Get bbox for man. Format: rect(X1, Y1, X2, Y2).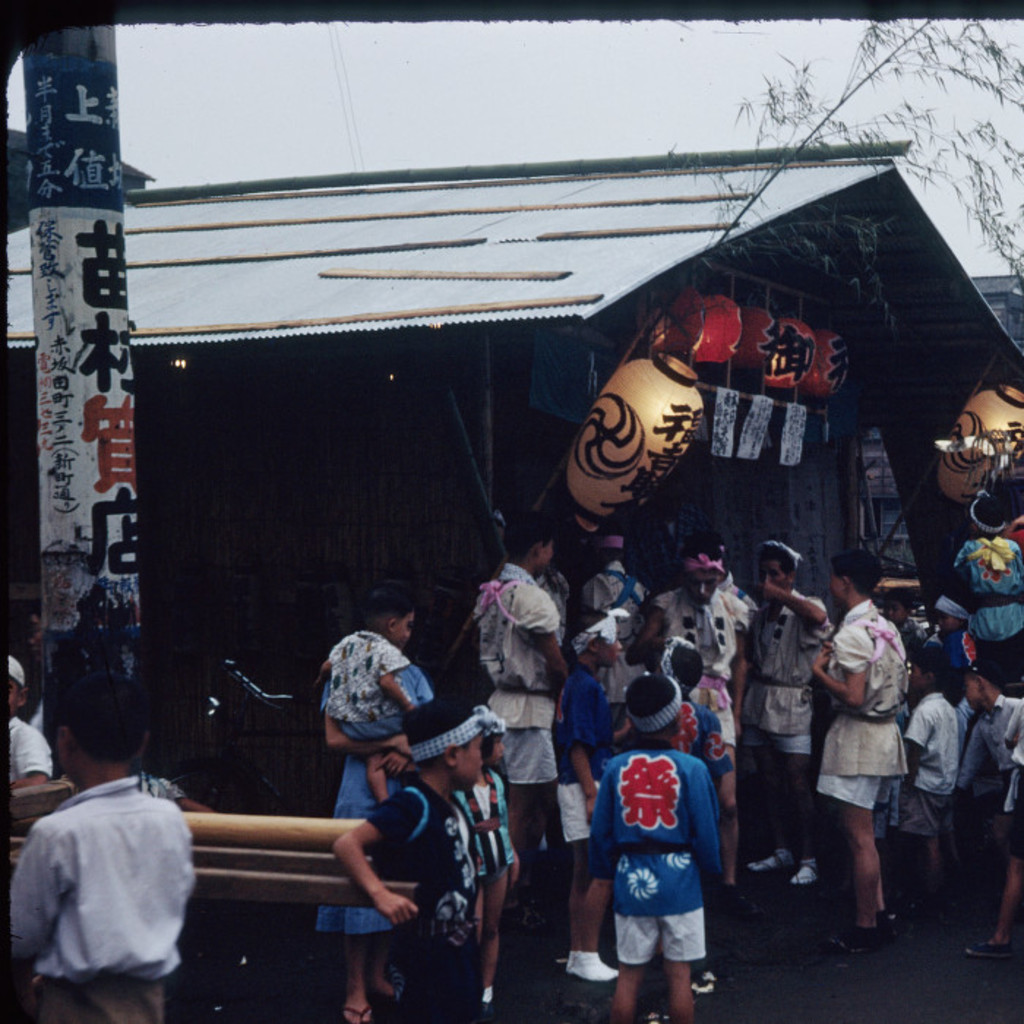
rect(806, 550, 911, 970).
